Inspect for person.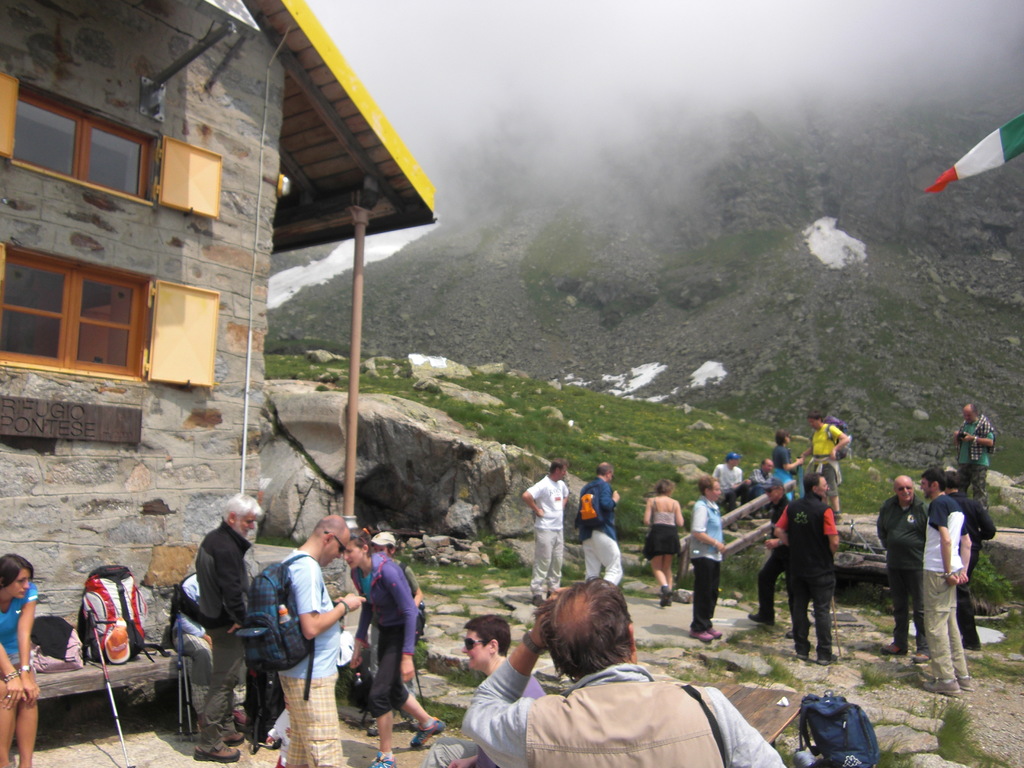
Inspection: l=520, t=458, r=572, b=607.
